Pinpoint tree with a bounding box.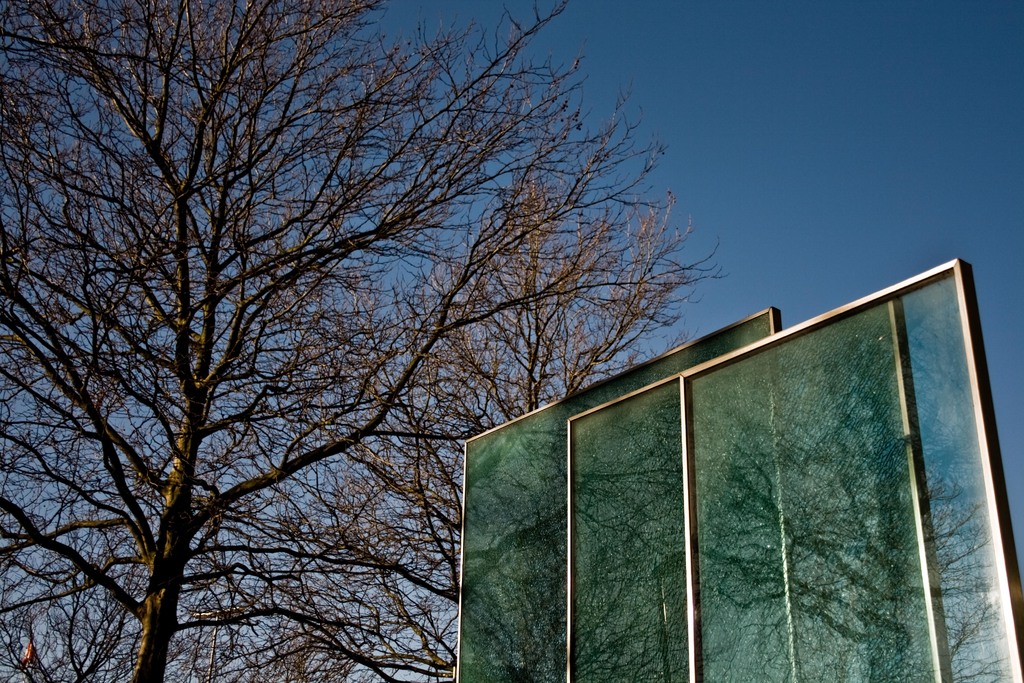
rect(0, 0, 730, 682).
